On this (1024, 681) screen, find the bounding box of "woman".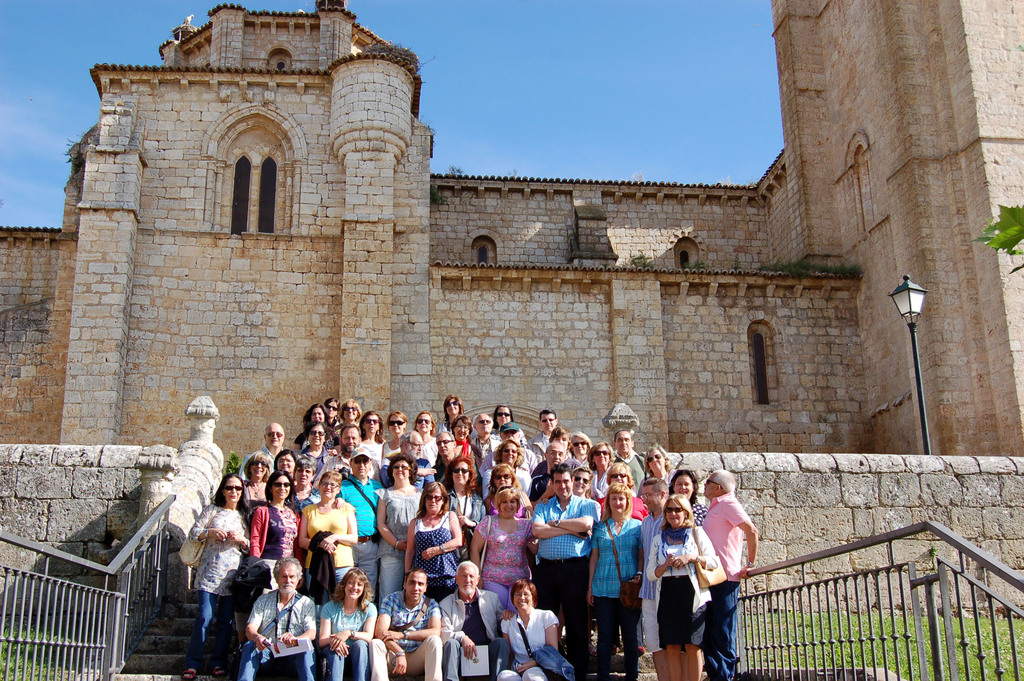
Bounding box: 492/404/528/446.
